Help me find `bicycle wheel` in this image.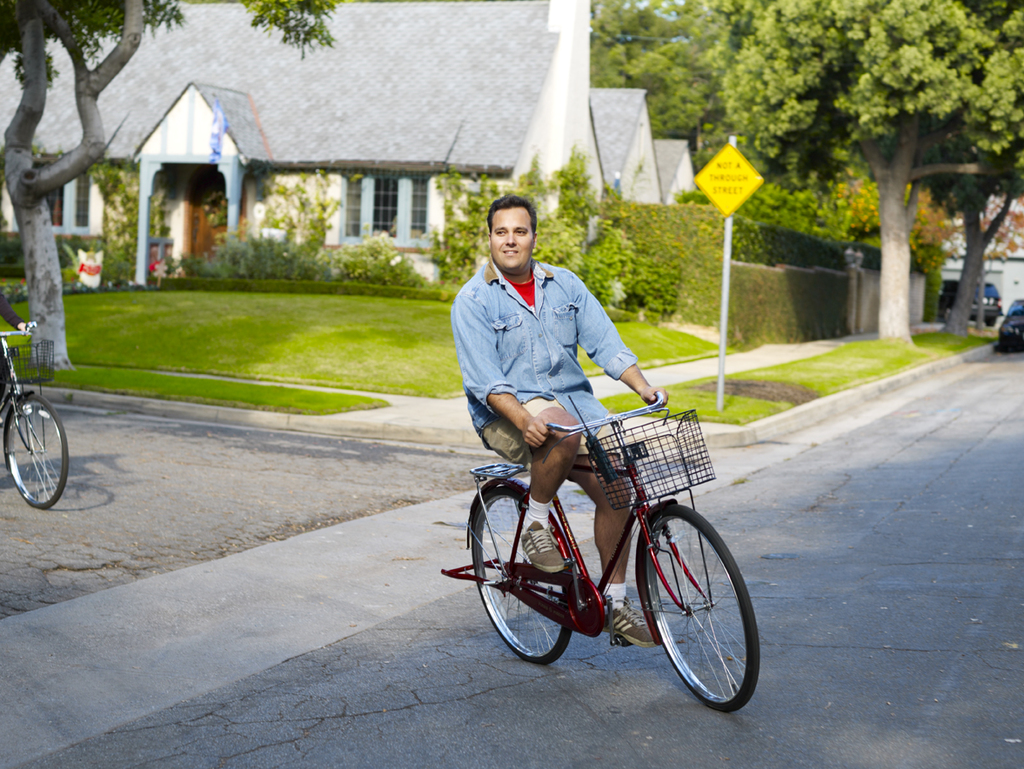
Found it: 472:484:571:667.
